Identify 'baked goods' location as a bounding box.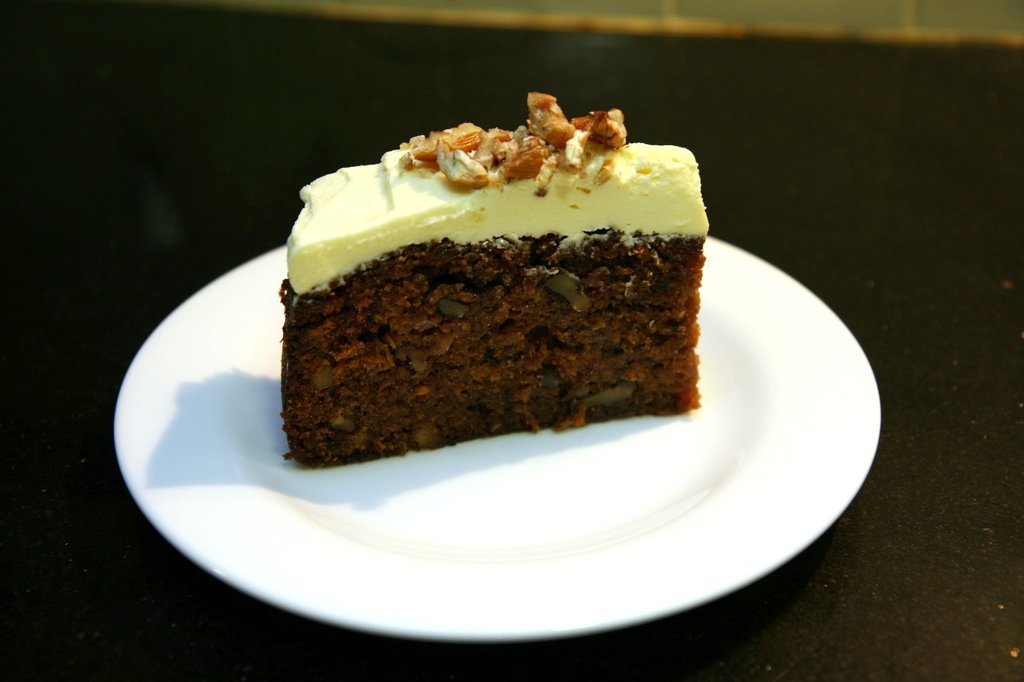
278/91/703/475.
